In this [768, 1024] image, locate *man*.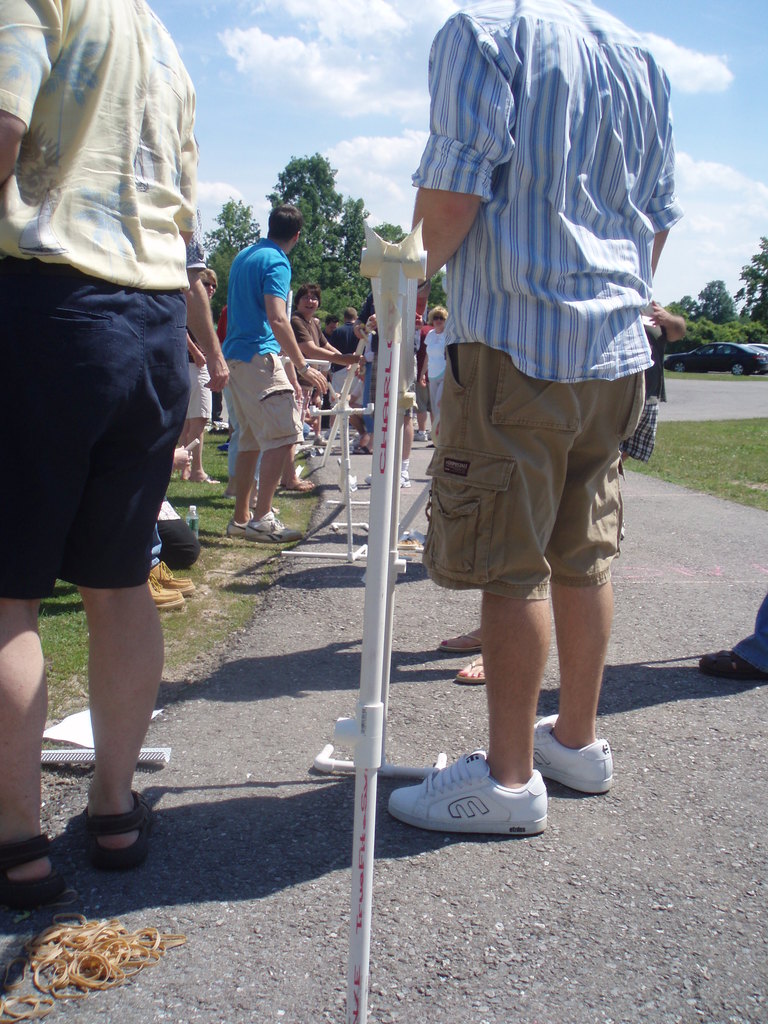
Bounding box: x1=216, y1=200, x2=324, y2=545.
